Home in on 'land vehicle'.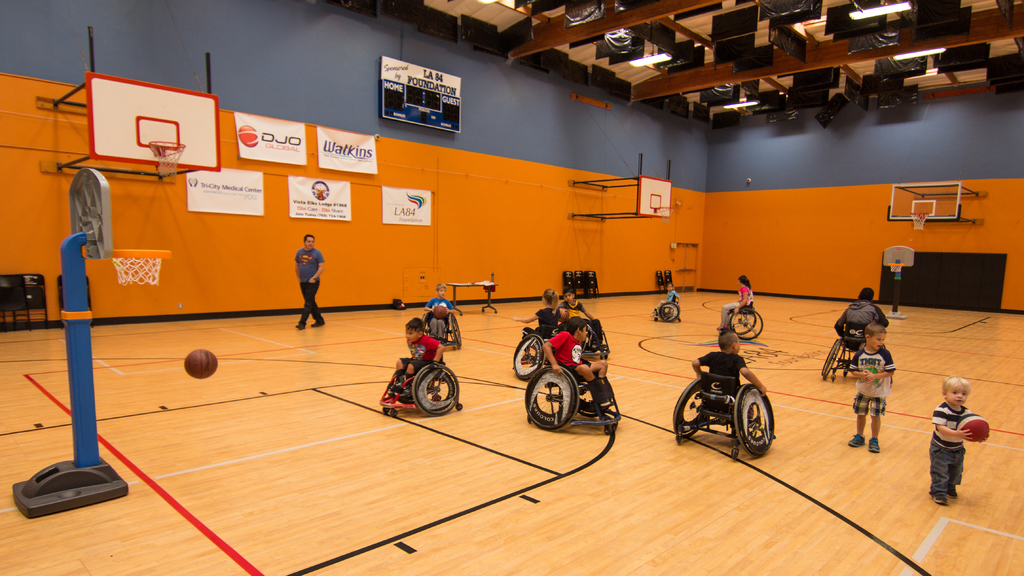
Homed in at <box>817,328,899,383</box>.
